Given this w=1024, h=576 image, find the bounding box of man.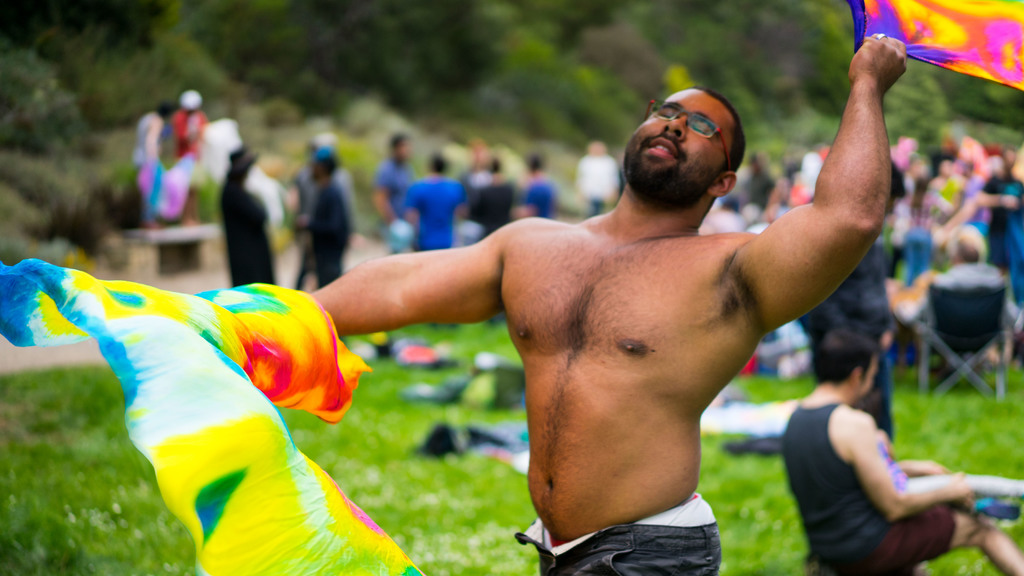
left=312, top=32, right=908, bottom=575.
